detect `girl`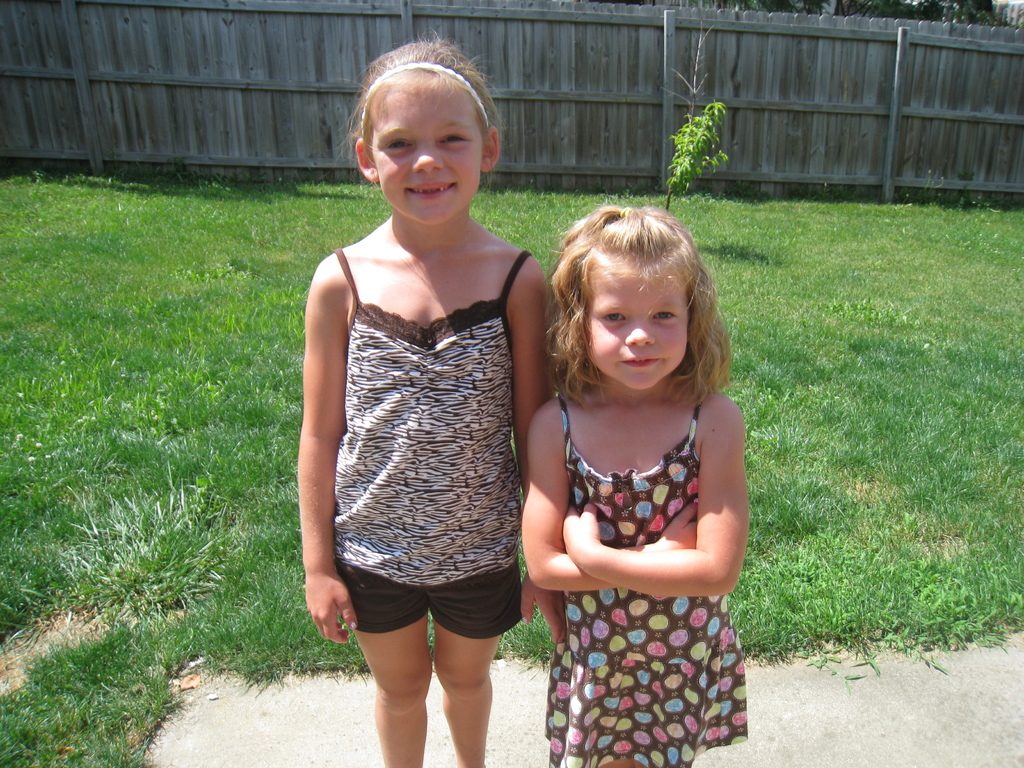
[297,24,551,767]
